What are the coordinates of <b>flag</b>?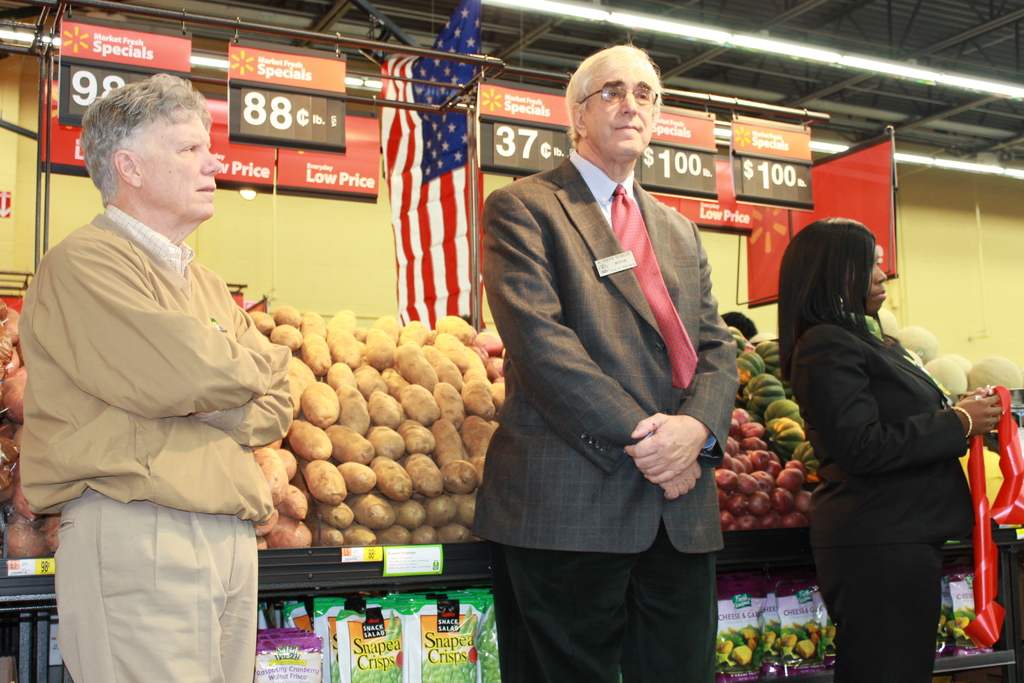
{"left": 382, "top": 3, "right": 487, "bottom": 115}.
